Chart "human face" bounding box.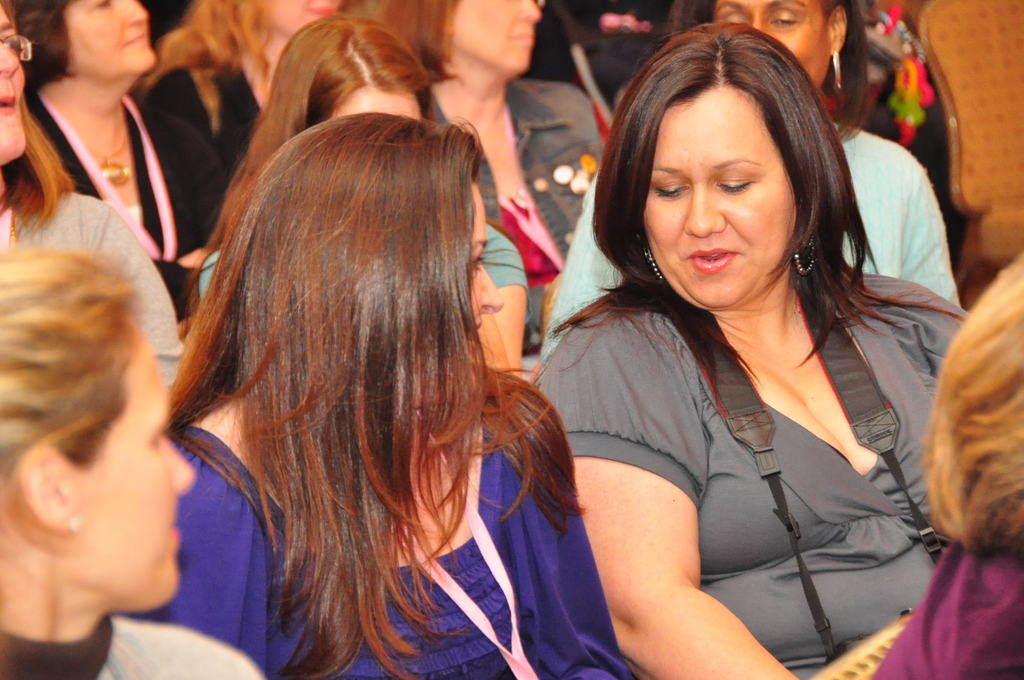
Charted: 450:0:541:71.
